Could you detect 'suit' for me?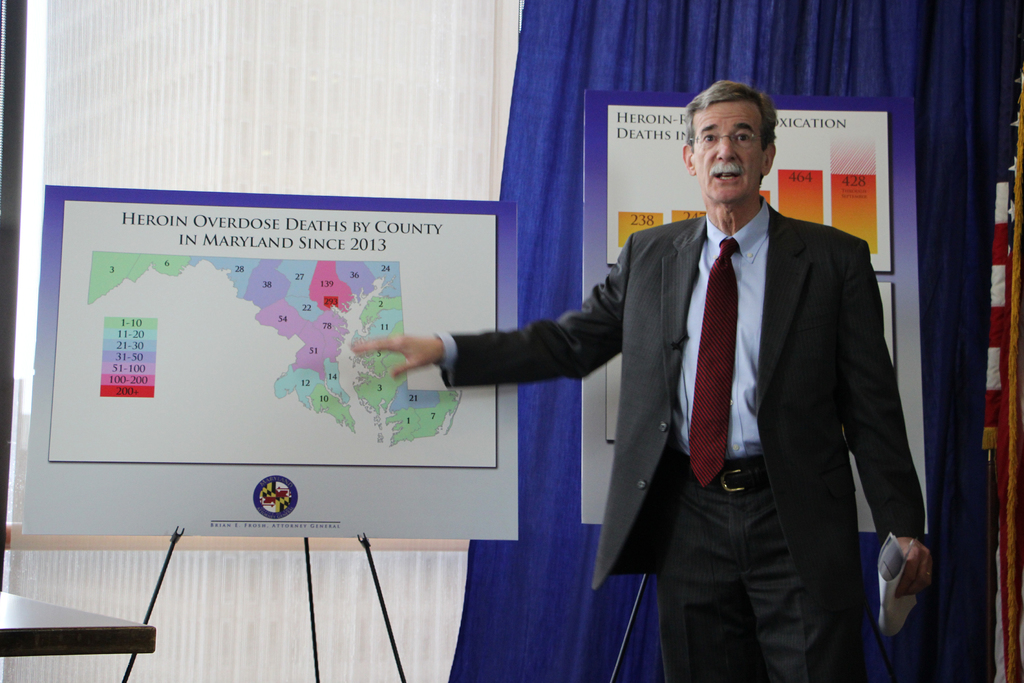
Detection result: 518, 110, 912, 654.
